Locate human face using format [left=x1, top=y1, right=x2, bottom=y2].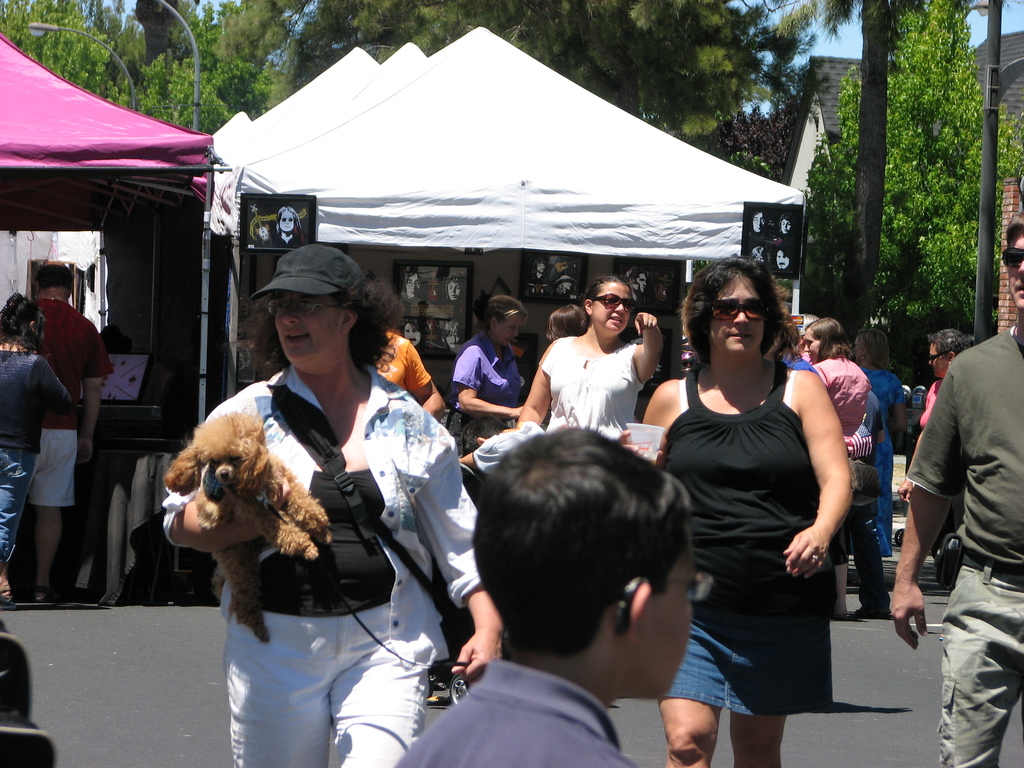
[left=702, top=273, right=776, bottom=359].
